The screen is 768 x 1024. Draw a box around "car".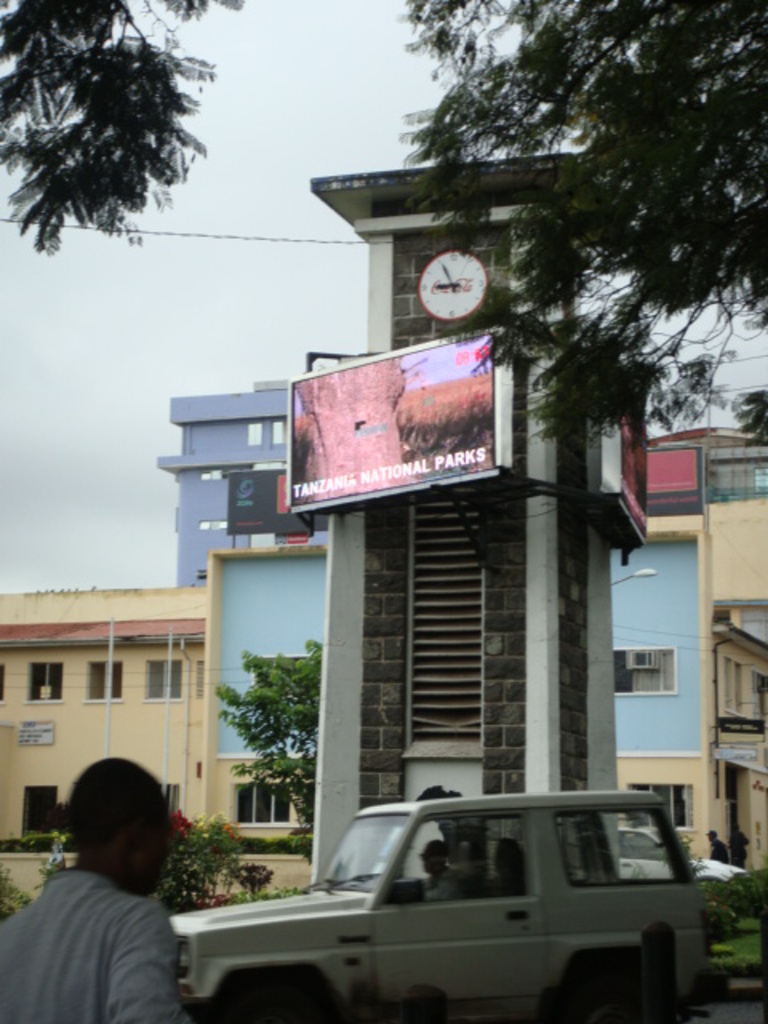
locate(170, 787, 728, 1022).
